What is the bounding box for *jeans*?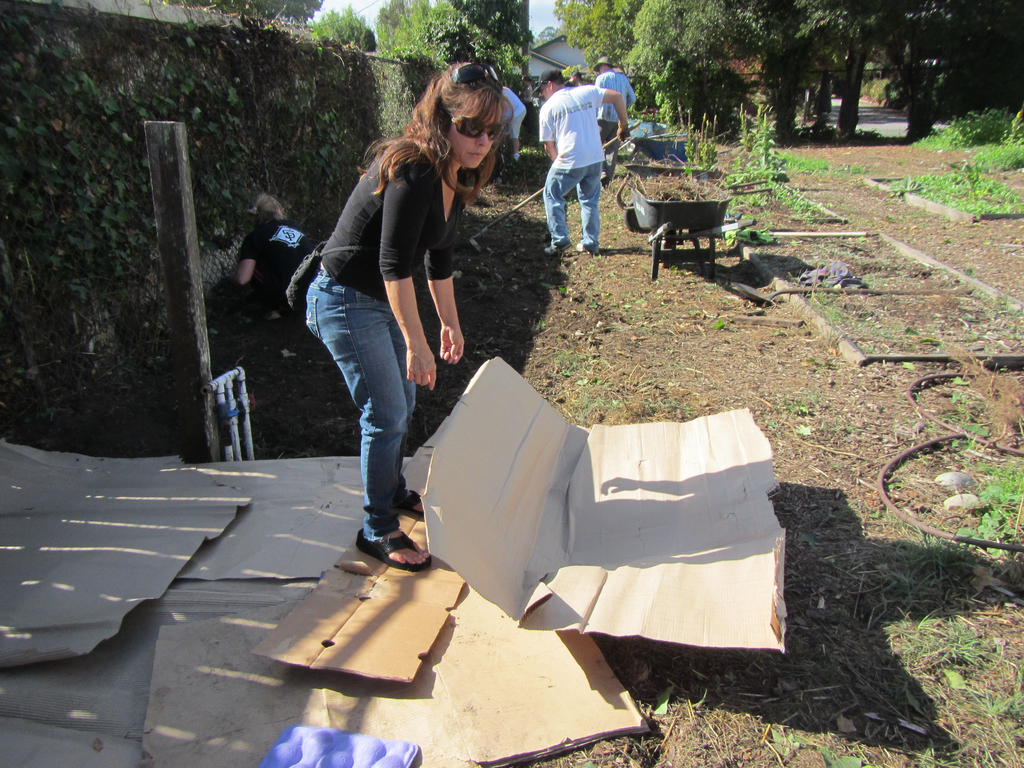
l=300, t=260, r=442, b=536.
